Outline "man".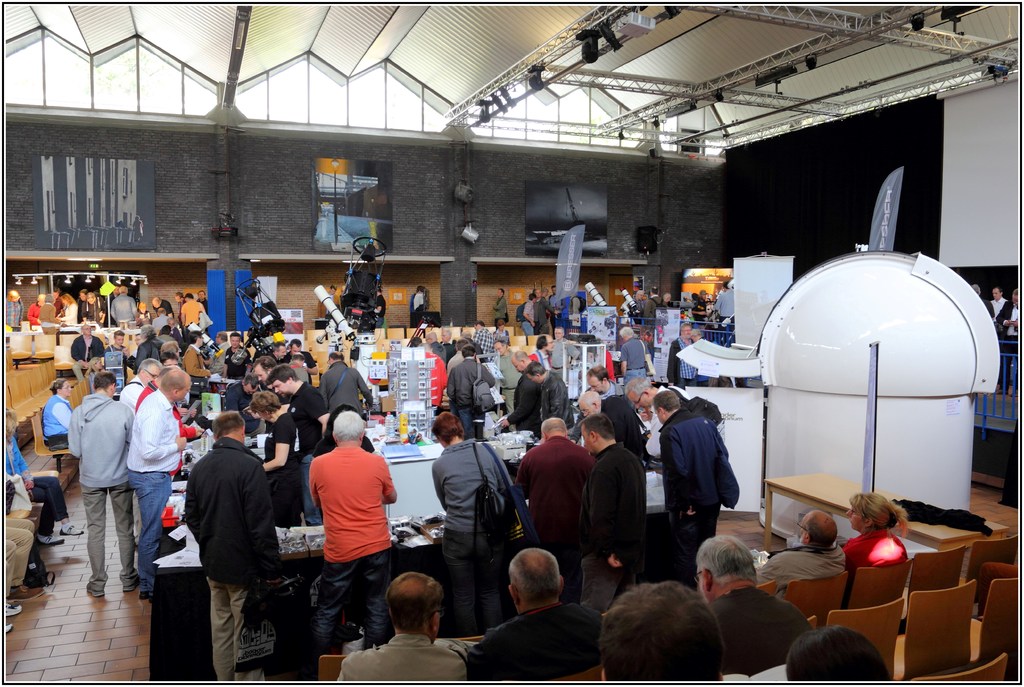
Outline: <box>169,399,280,665</box>.
